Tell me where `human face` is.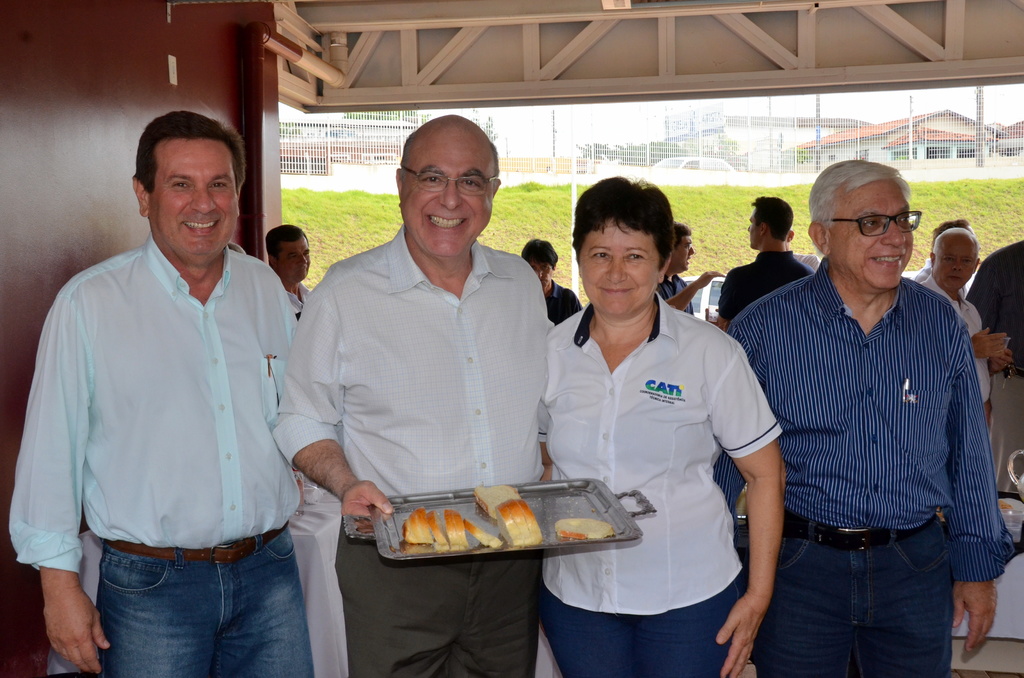
`human face` is at (x1=934, y1=243, x2=977, y2=290).
